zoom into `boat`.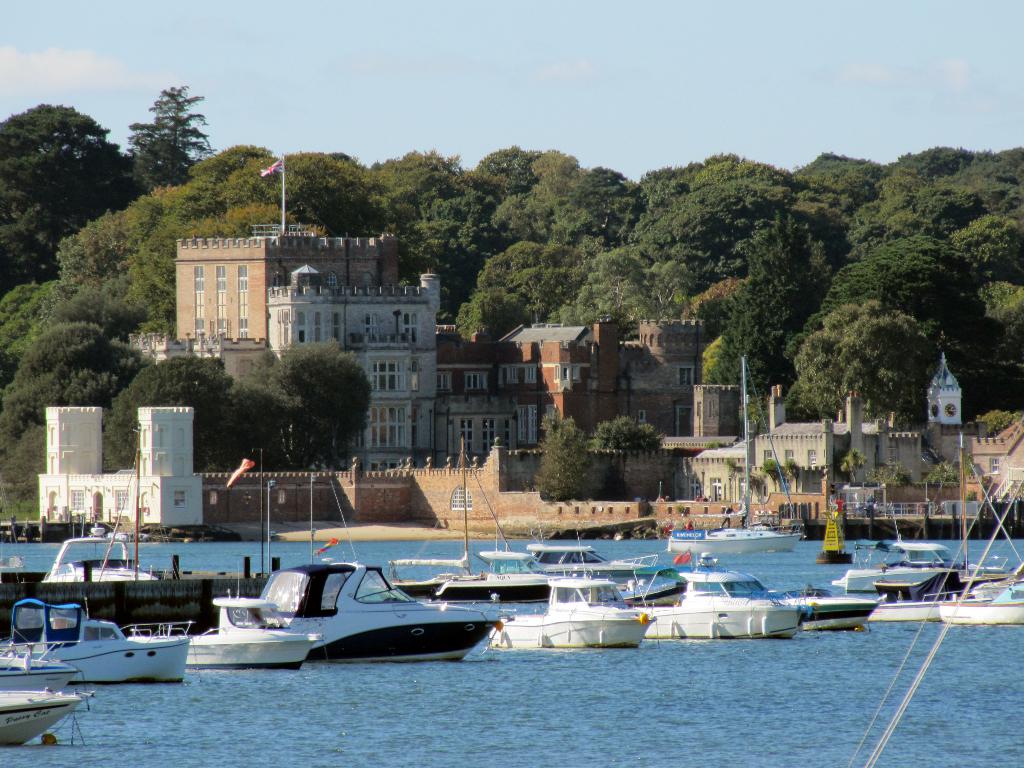
Zoom target: region(246, 474, 500, 666).
